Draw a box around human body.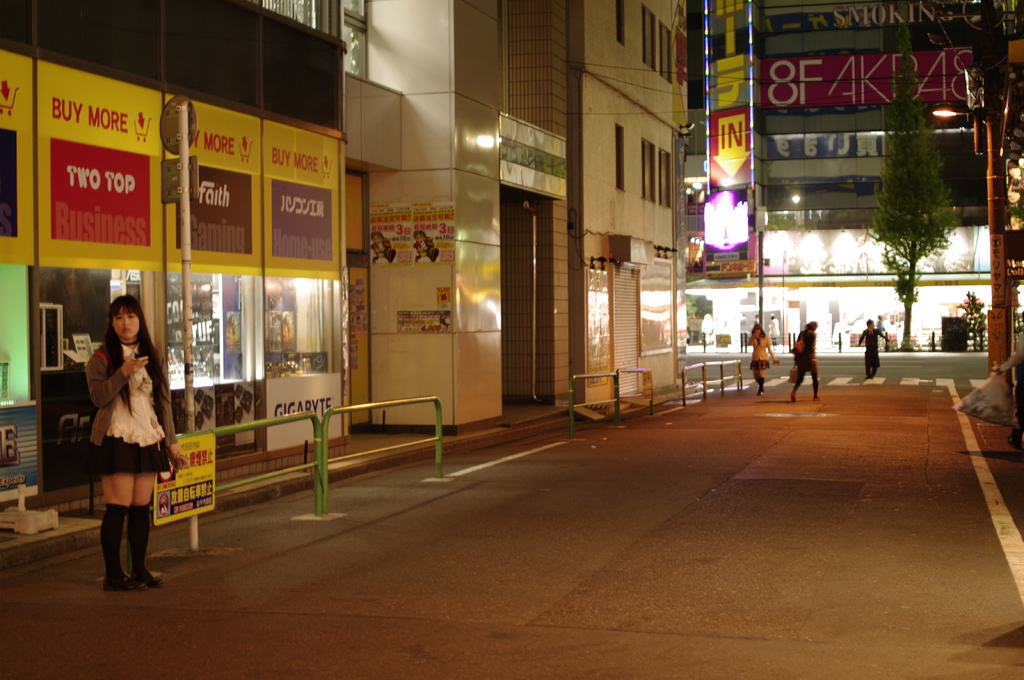
select_region(790, 319, 821, 400).
